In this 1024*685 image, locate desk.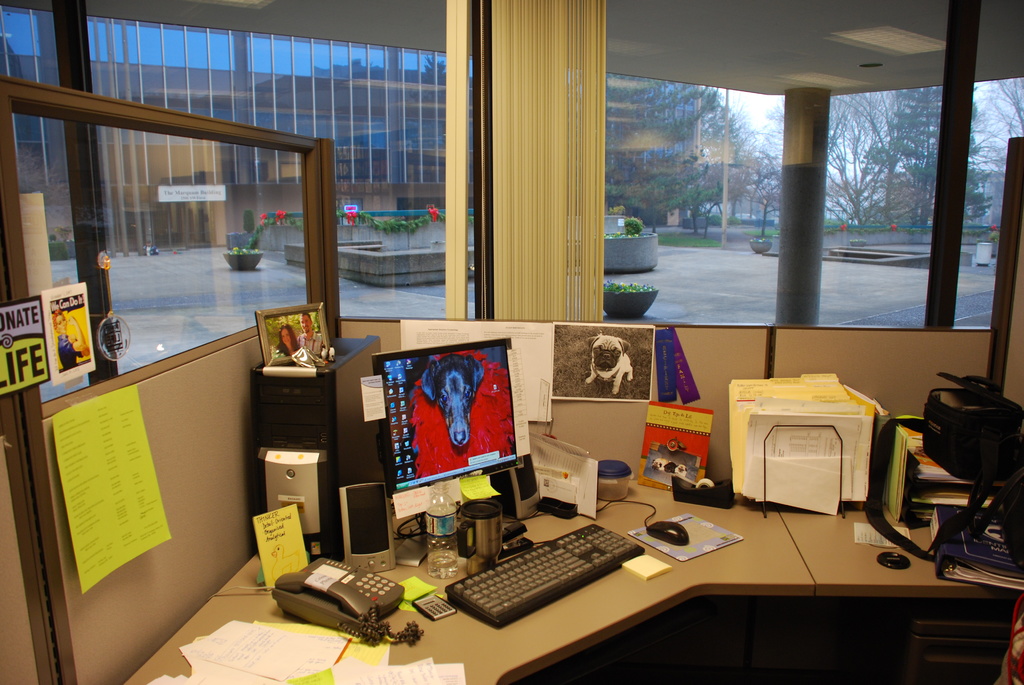
Bounding box: box(270, 453, 1015, 668).
